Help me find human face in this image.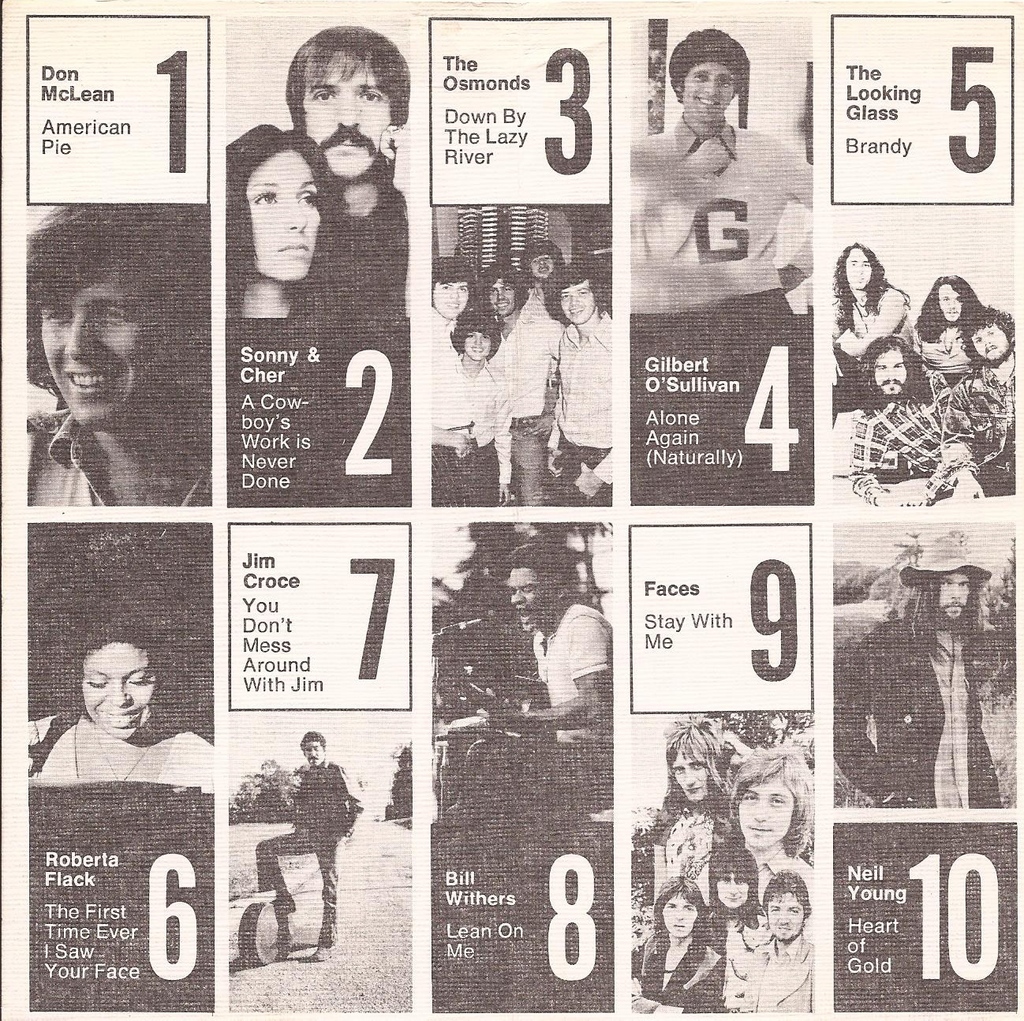
Found it: <region>488, 275, 515, 312</region>.
